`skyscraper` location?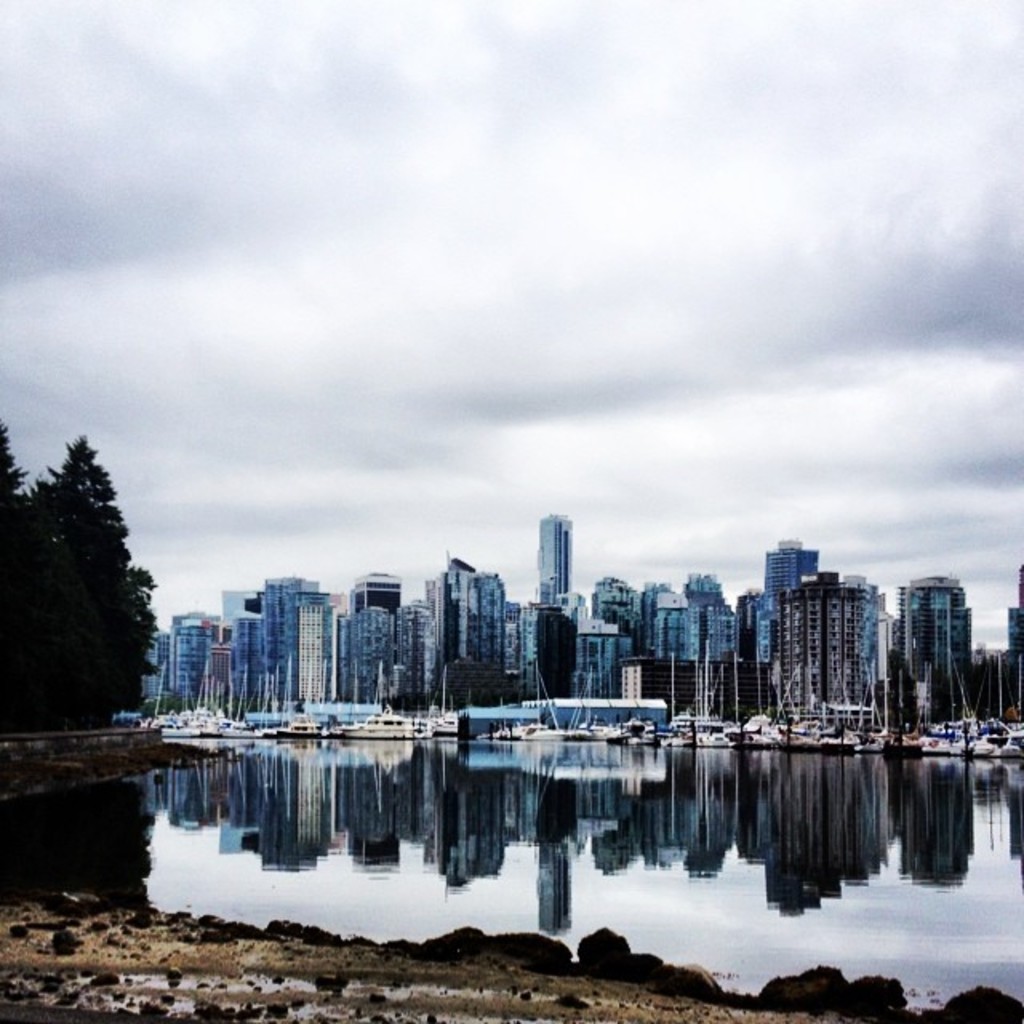
[left=573, top=614, right=638, bottom=702]
